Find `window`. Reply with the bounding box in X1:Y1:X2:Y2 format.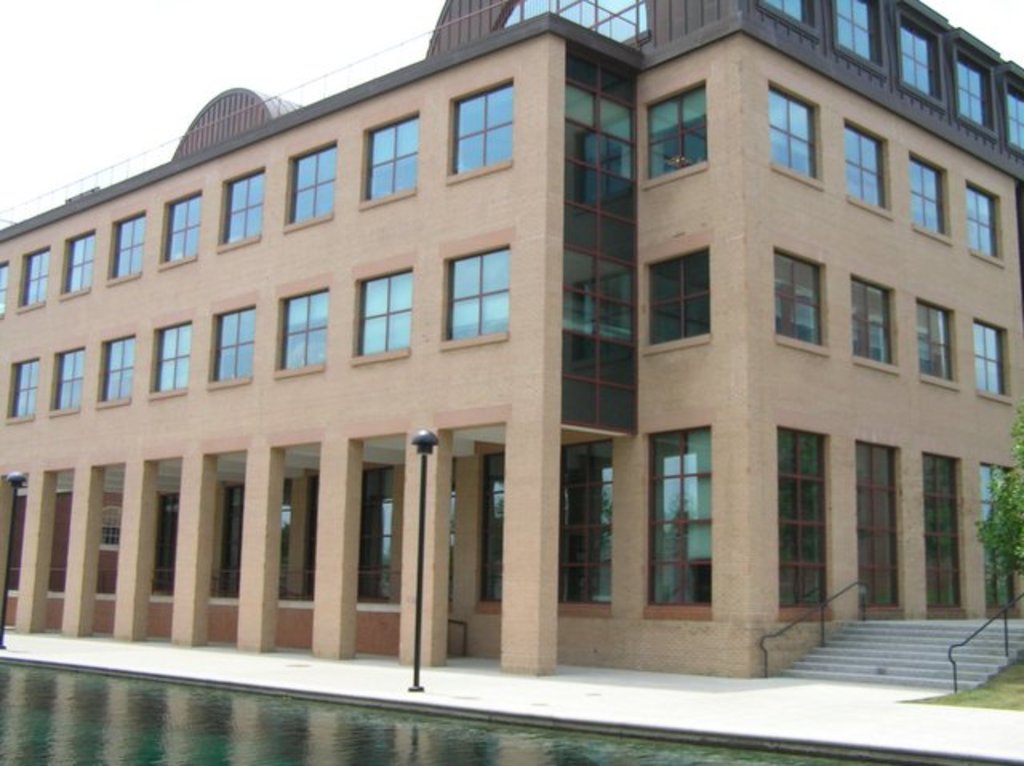
280:131:338:232.
